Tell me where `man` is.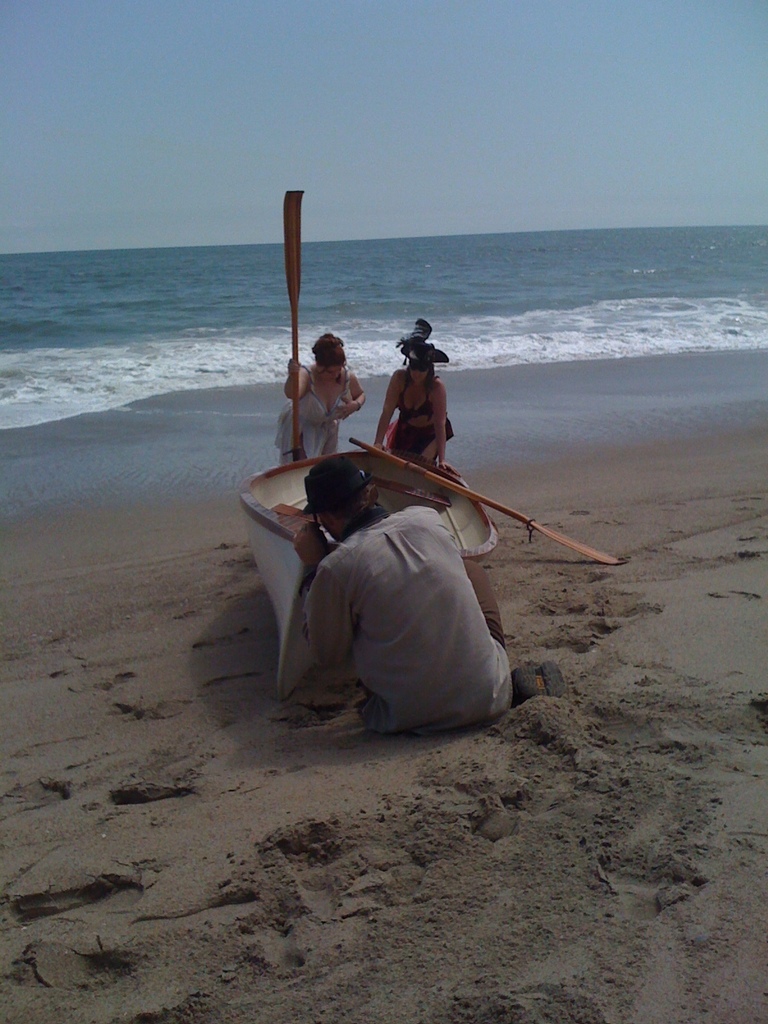
`man` is at region(285, 418, 541, 755).
